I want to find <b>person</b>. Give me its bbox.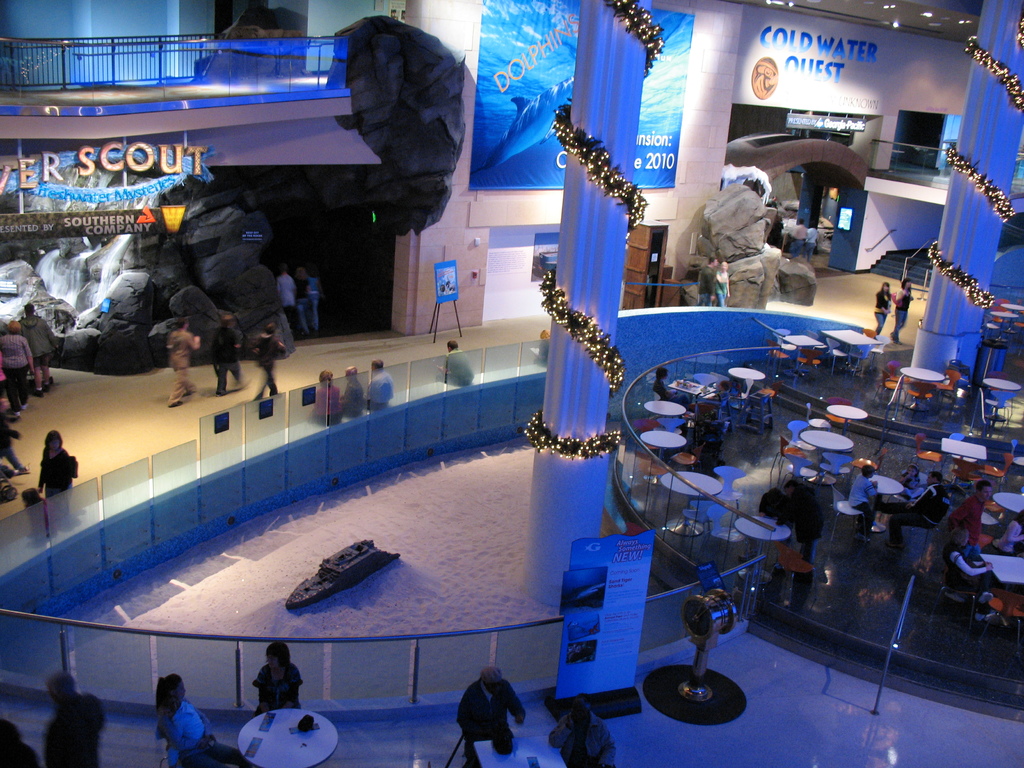
Rect(989, 515, 1023, 550).
